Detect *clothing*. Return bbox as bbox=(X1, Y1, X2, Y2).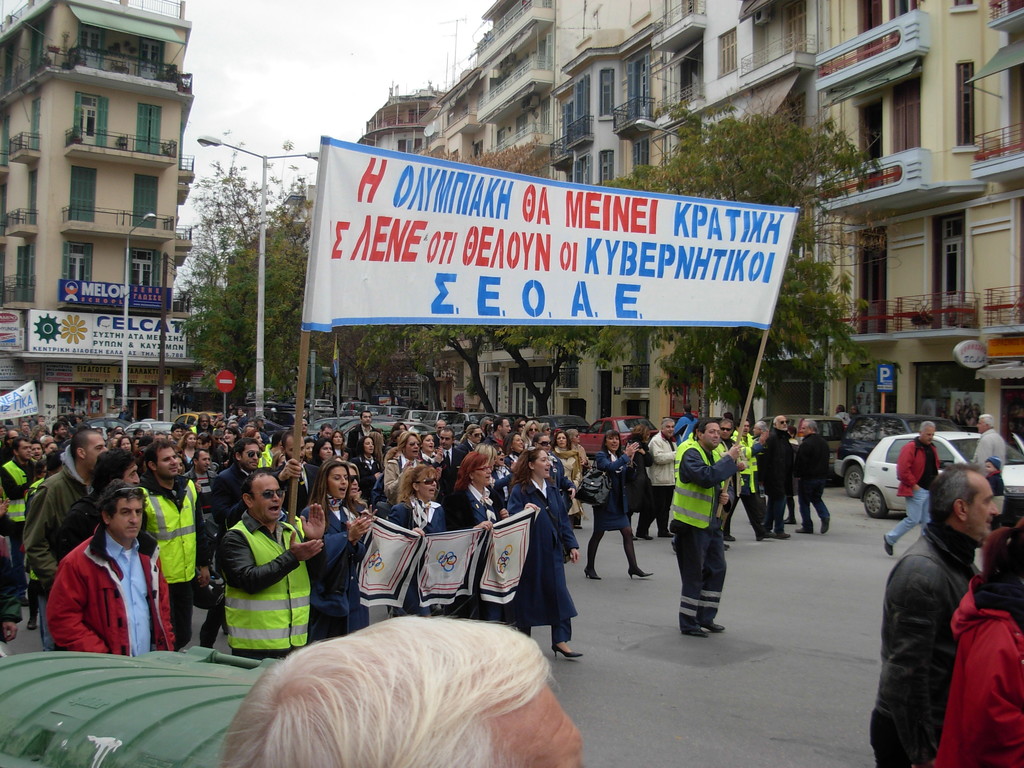
bbox=(870, 519, 987, 767).
